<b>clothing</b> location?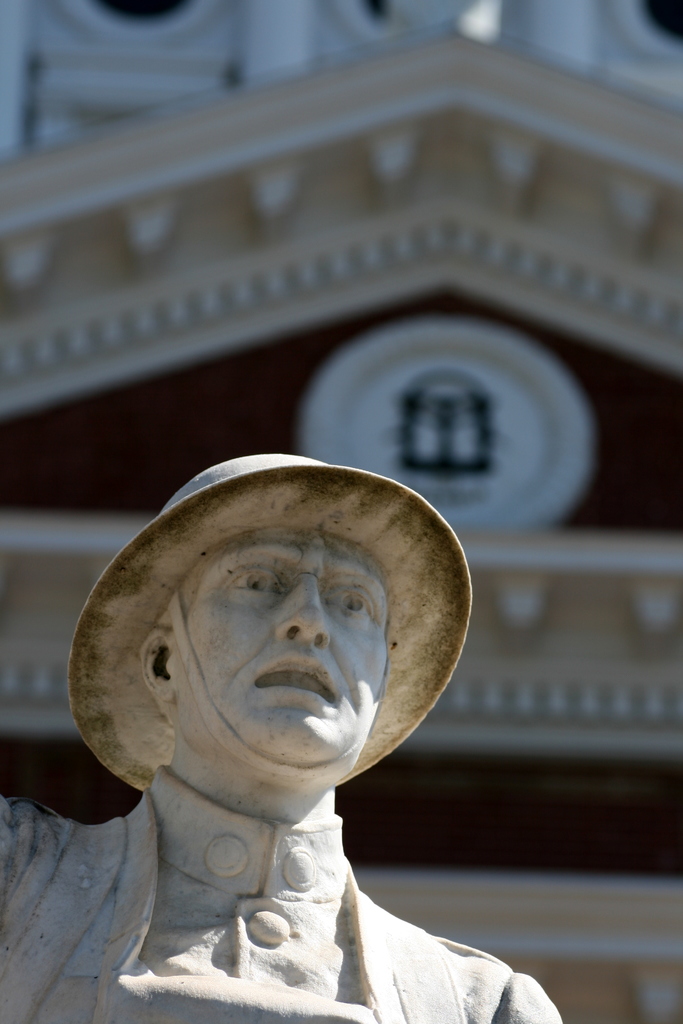
[0, 698, 564, 1002]
